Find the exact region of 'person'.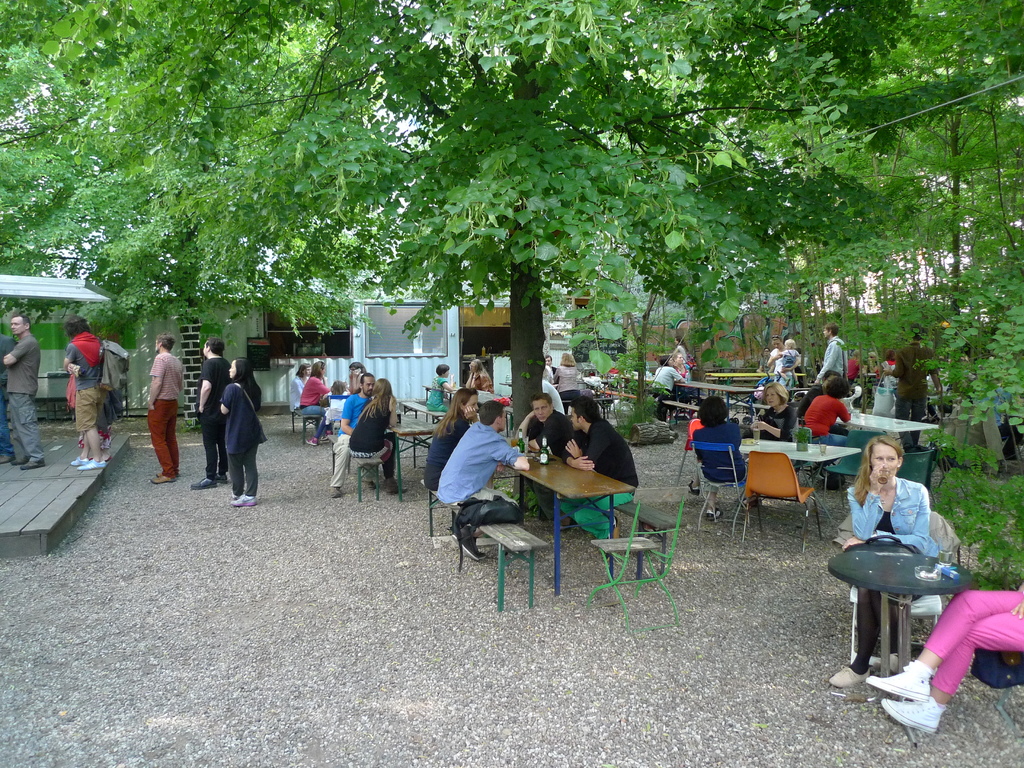
Exact region: crop(188, 335, 232, 492).
